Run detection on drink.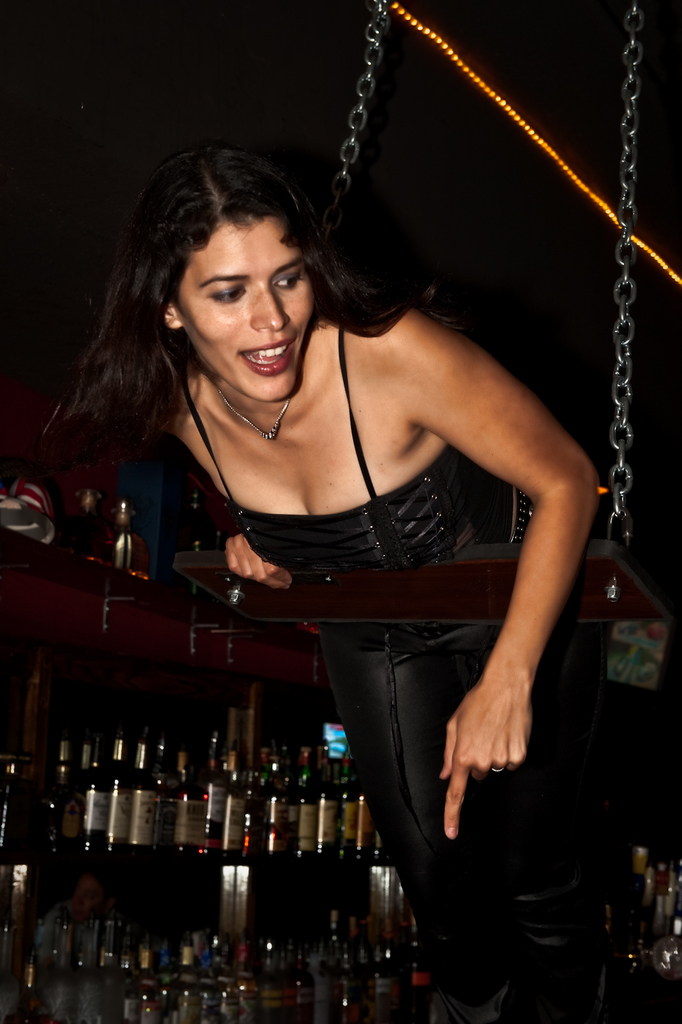
Result: l=381, t=927, r=403, b=1004.
